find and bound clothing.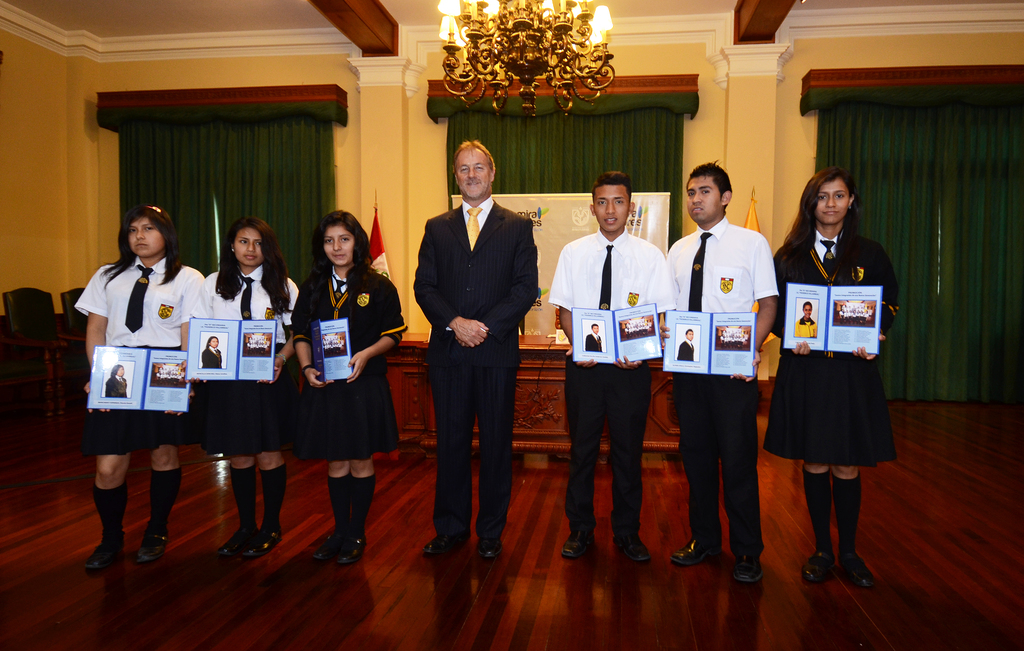
Bound: <region>678, 340, 697, 361</region>.
